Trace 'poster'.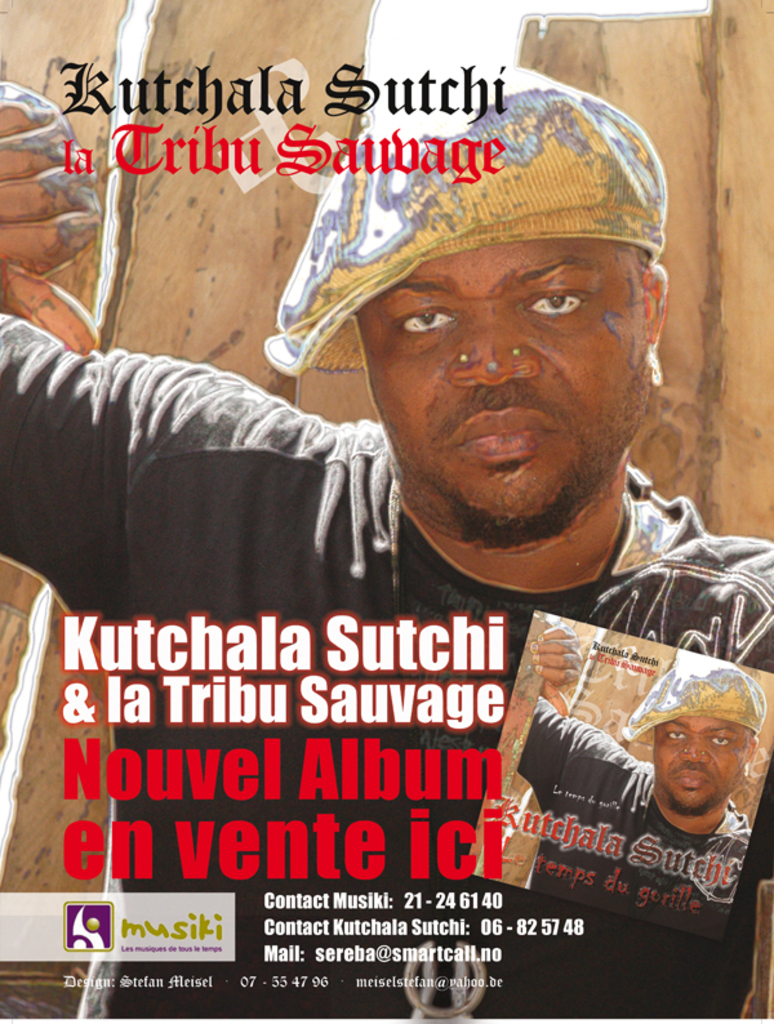
Traced to 0/0/773/1023.
